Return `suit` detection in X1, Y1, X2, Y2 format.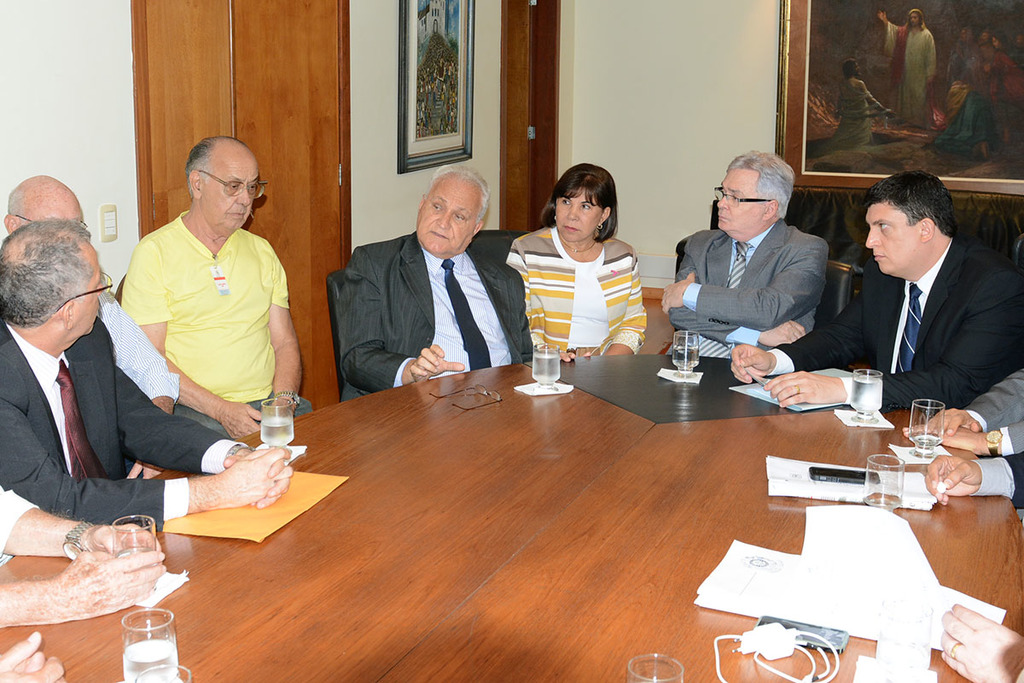
0, 320, 242, 532.
